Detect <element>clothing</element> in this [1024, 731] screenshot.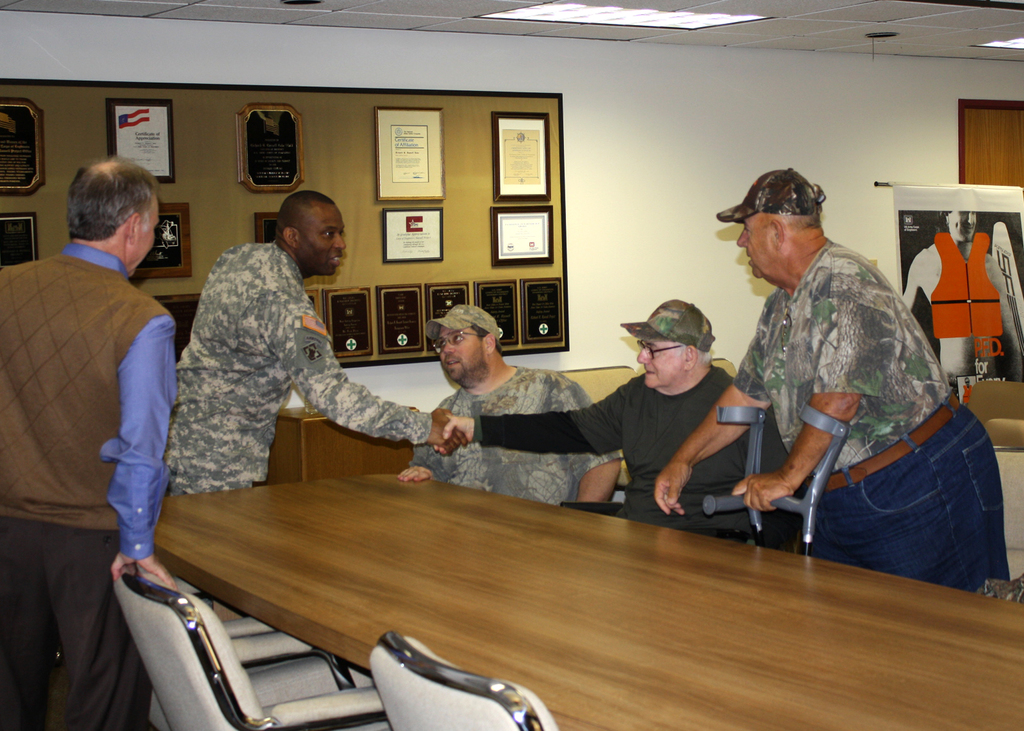
Detection: select_region(22, 171, 189, 616).
